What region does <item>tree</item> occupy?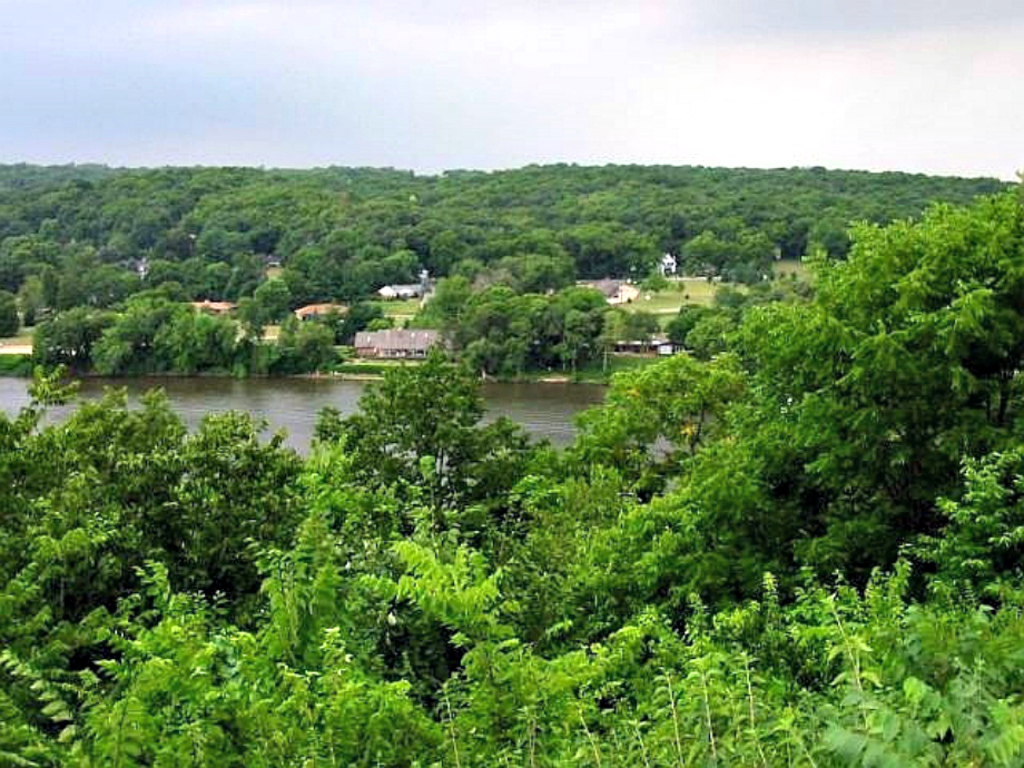
<region>0, 361, 312, 767</region>.
